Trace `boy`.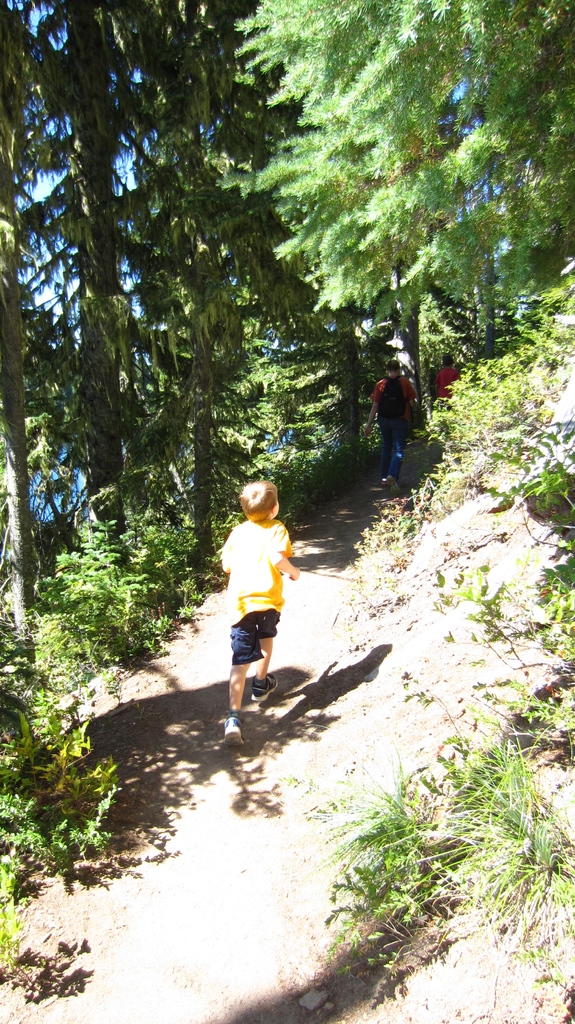
Traced to {"x1": 221, "y1": 483, "x2": 310, "y2": 744}.
